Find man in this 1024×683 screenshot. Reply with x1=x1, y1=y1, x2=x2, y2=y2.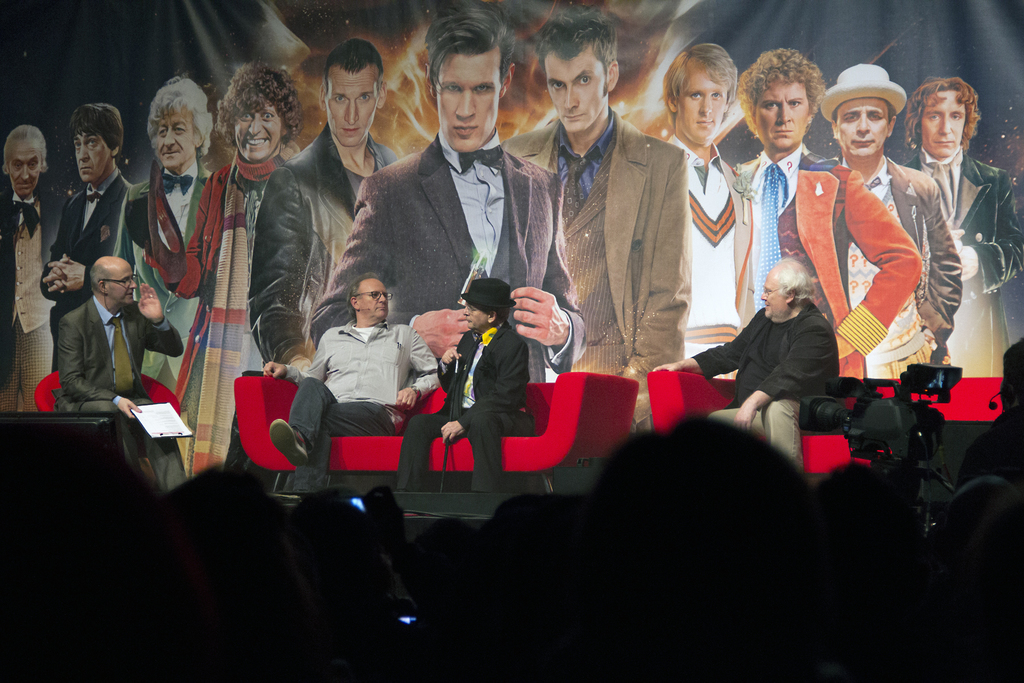
x1=645, y1=35, x2=753, y2=388.
